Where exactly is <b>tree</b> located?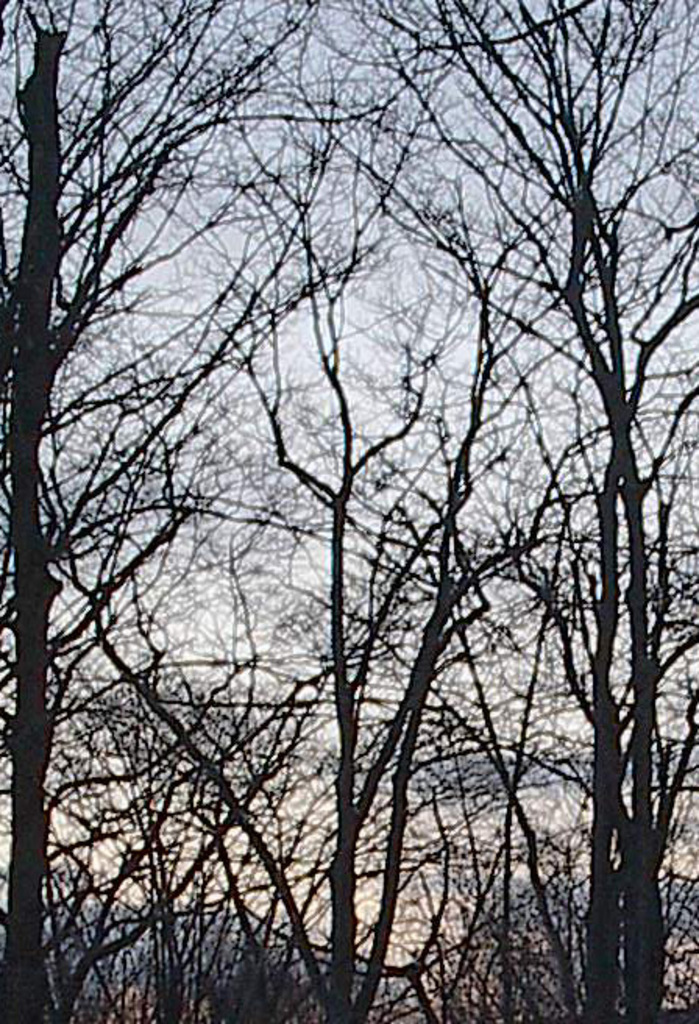
Its bounding box is left=265, top=0, right=697, bottom=1022.
